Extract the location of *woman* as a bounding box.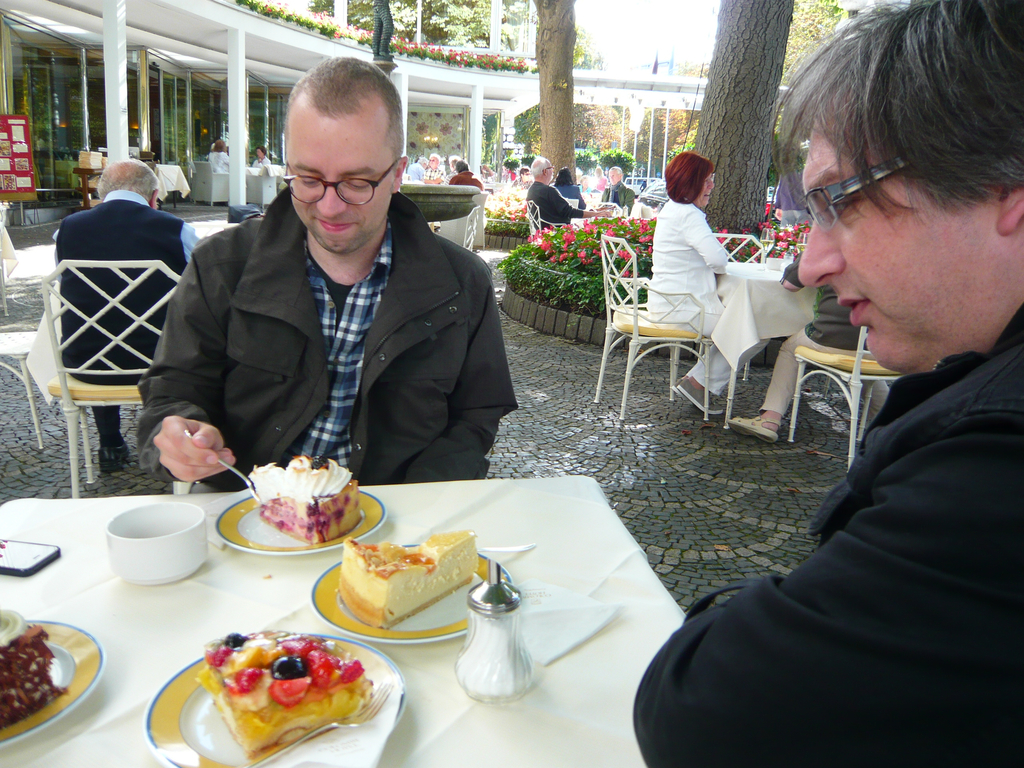
select_region(622, 164, 756, 421).
